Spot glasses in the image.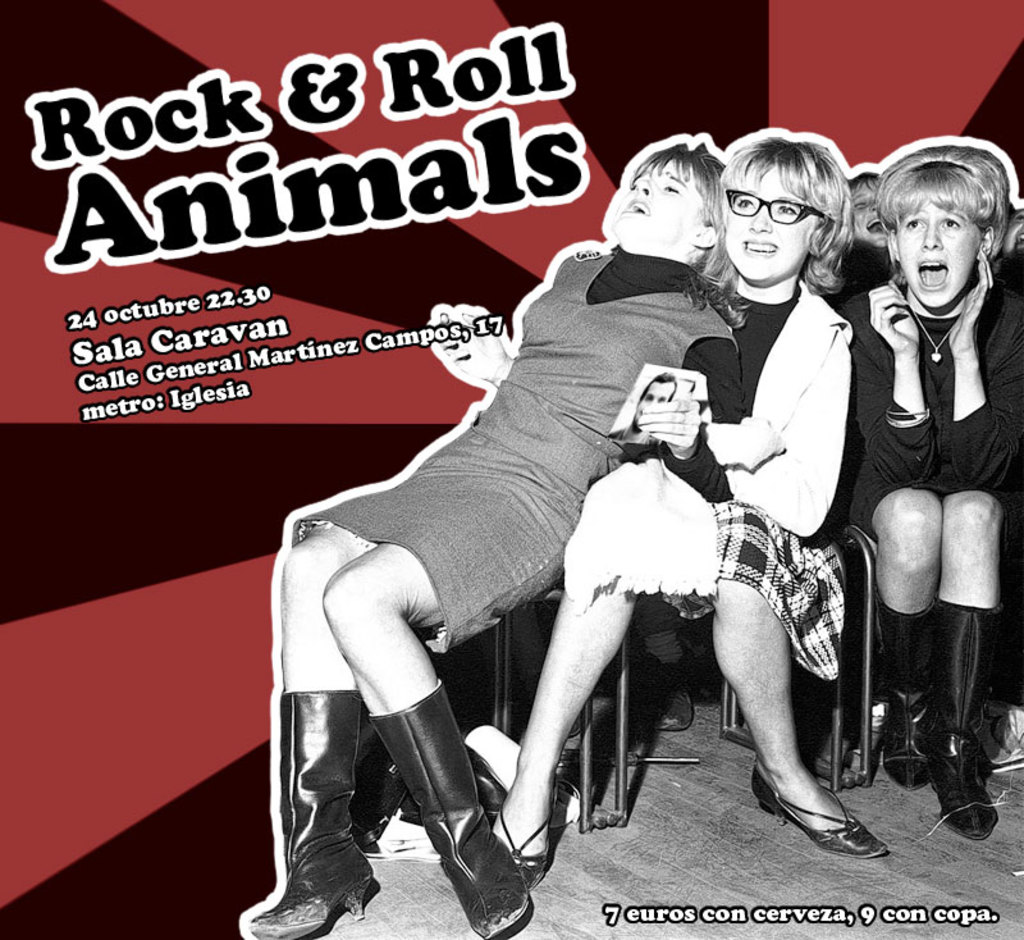
glasses found at box(728, 192, 831, 231).
